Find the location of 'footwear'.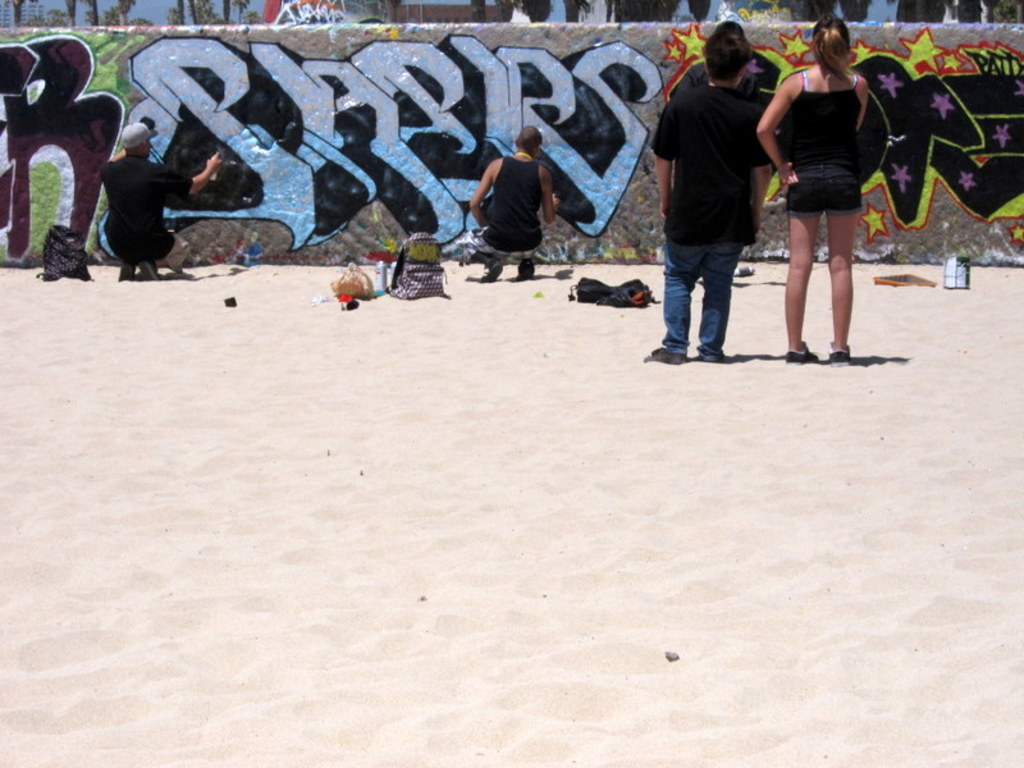
Location: box(786, 344, 822, 364).
